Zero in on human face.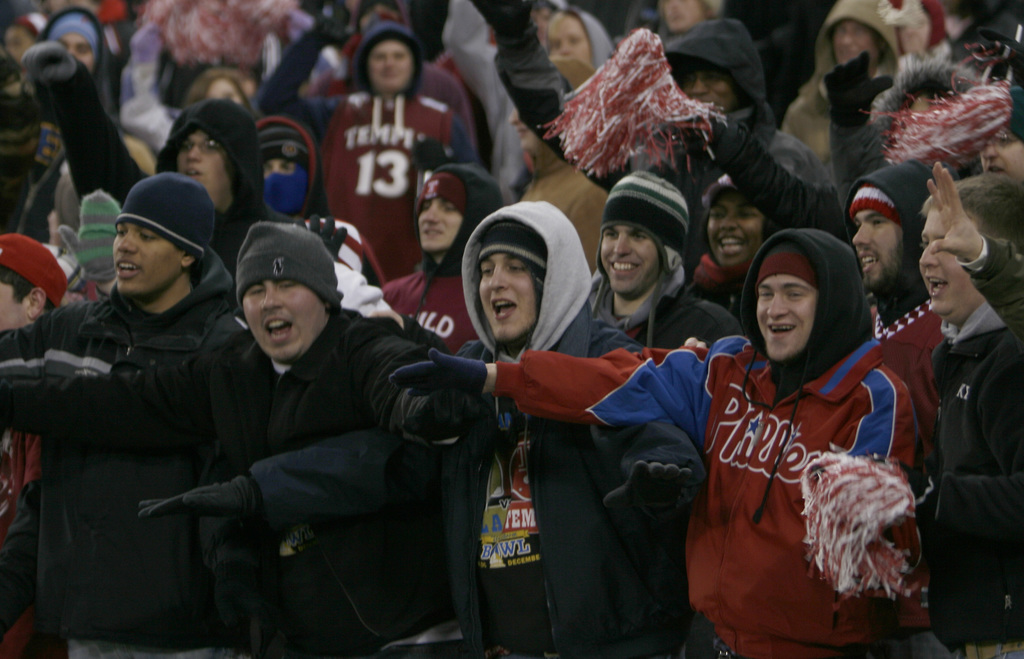
Zeroed in: region(919, 211, 977, 317).
